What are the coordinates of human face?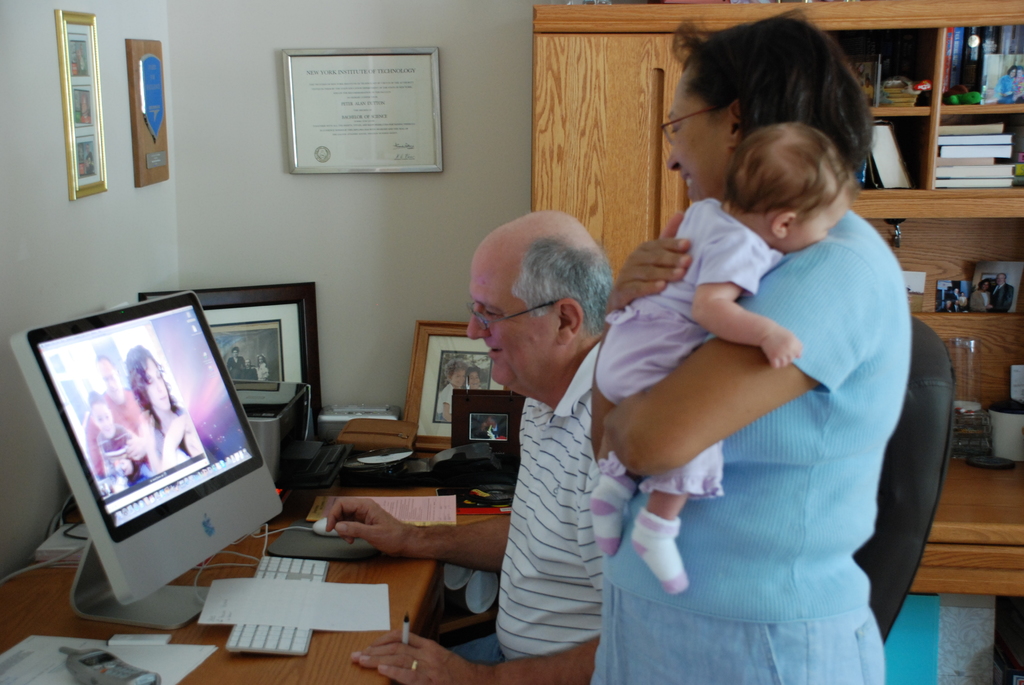
left=790, top=200, right=850, bottom=252.
